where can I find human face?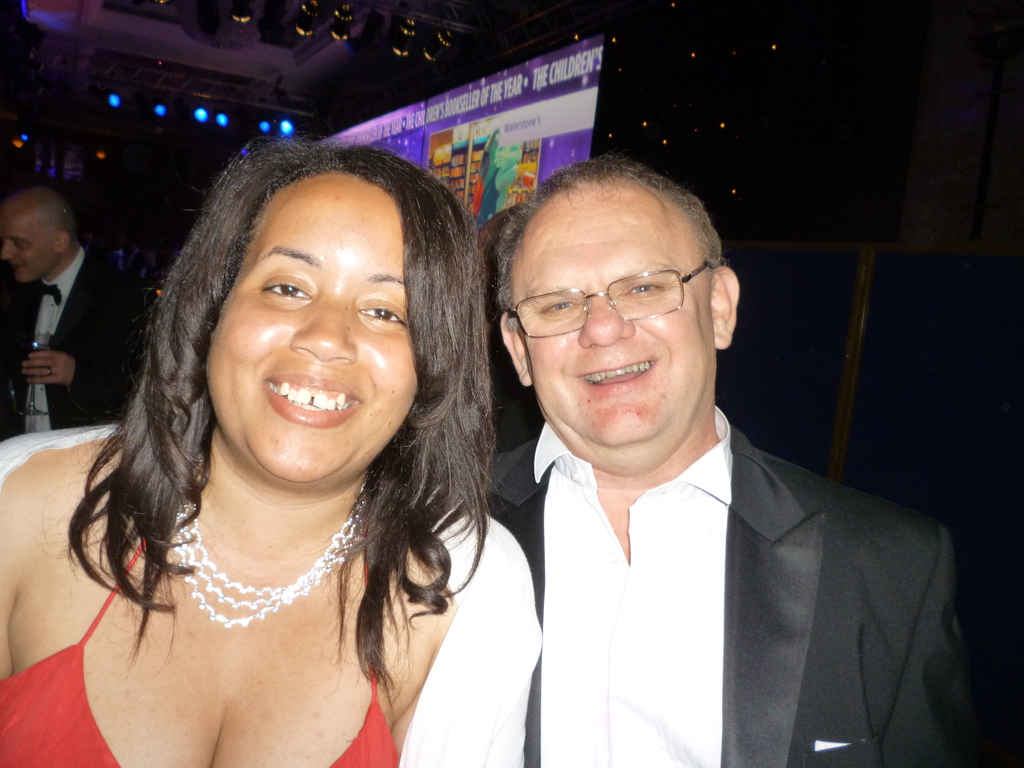
You can find it at x1=512 y1=193 x2=713 y2=465.
